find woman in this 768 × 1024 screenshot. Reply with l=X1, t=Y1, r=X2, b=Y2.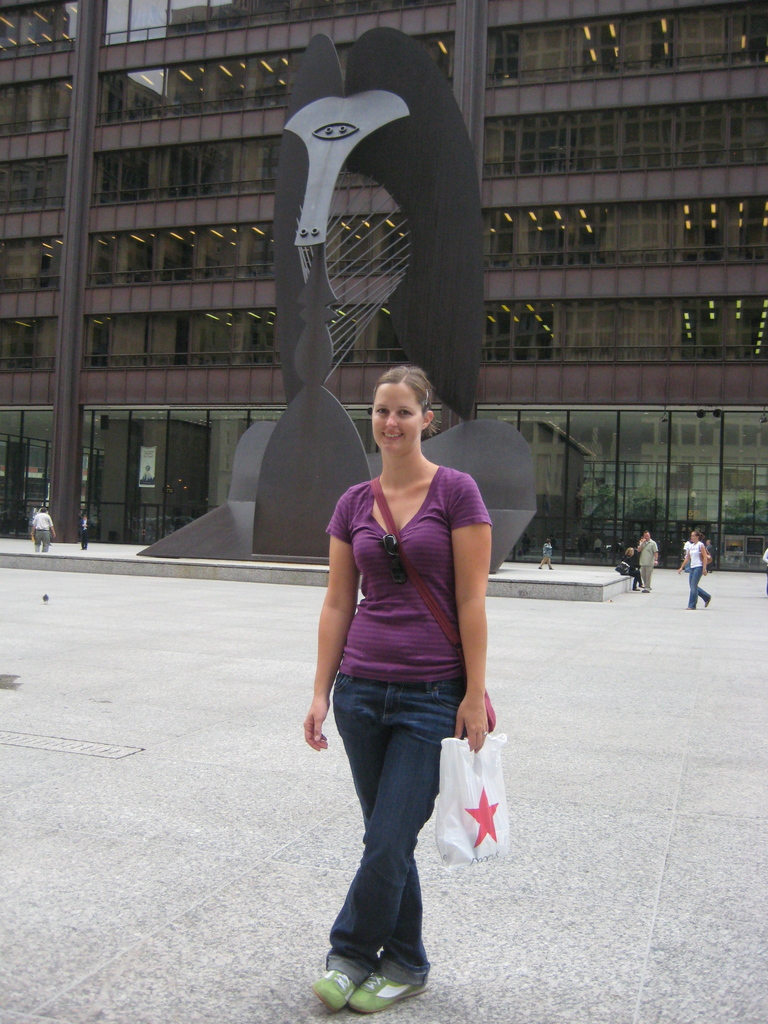
l=618, t=548, r=646, b=591.
